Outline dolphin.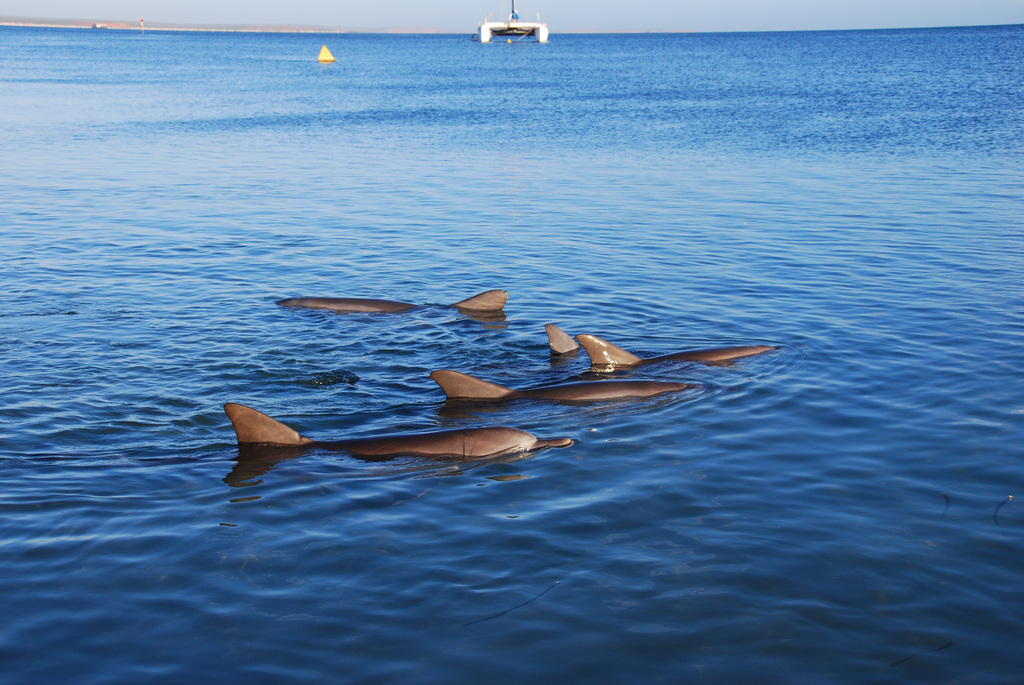
Outline: x1=540, y1=322, x2=582, y2=362.
